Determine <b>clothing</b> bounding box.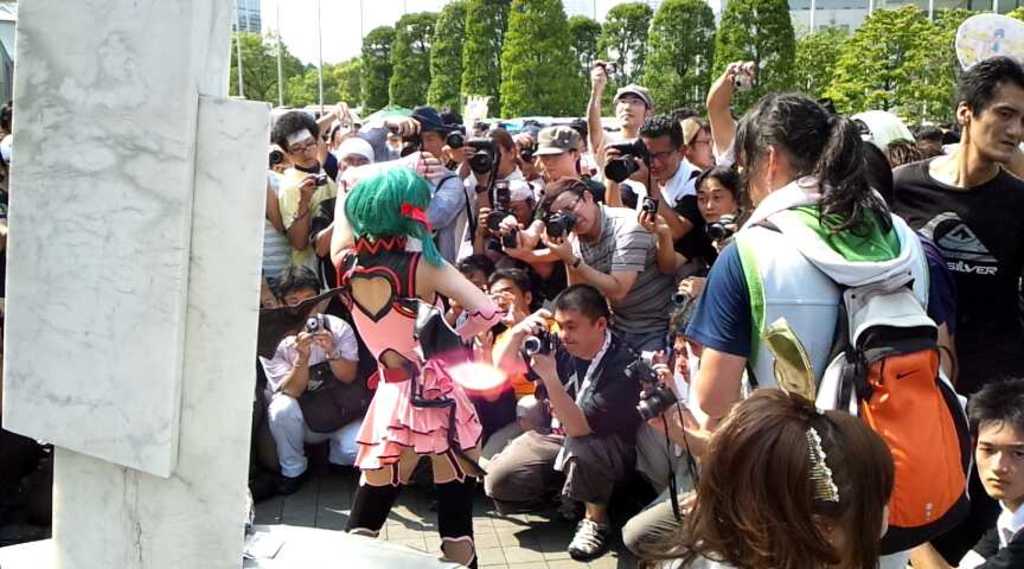
Determined: (x1=485, y1=325, x2=640, y2=519).
